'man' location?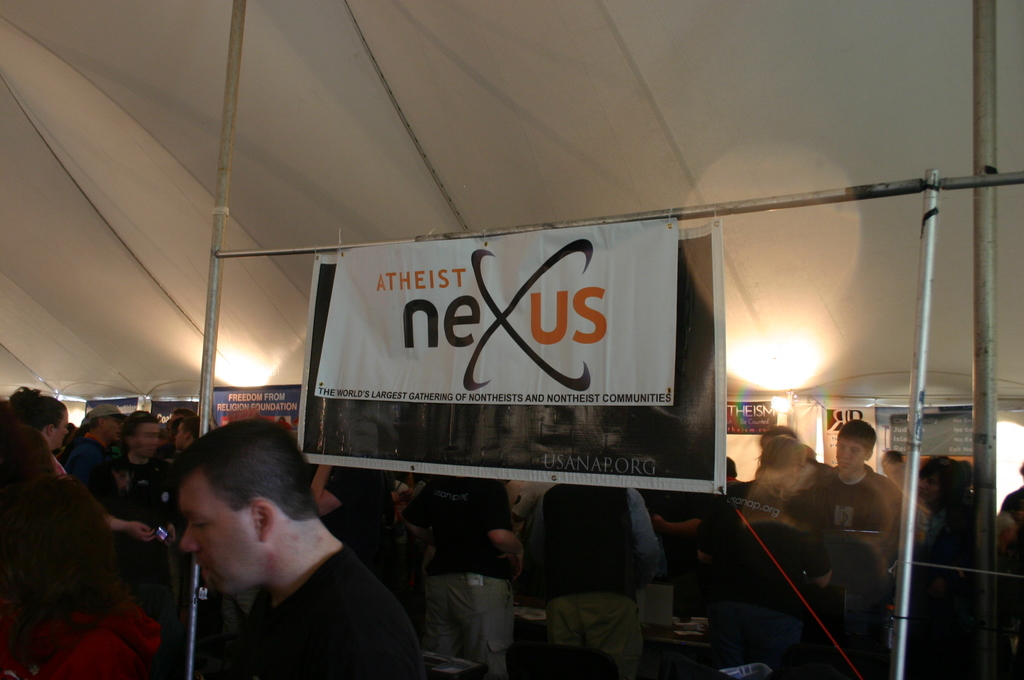
x1=994 y1=442 x2=1023 y2=579
